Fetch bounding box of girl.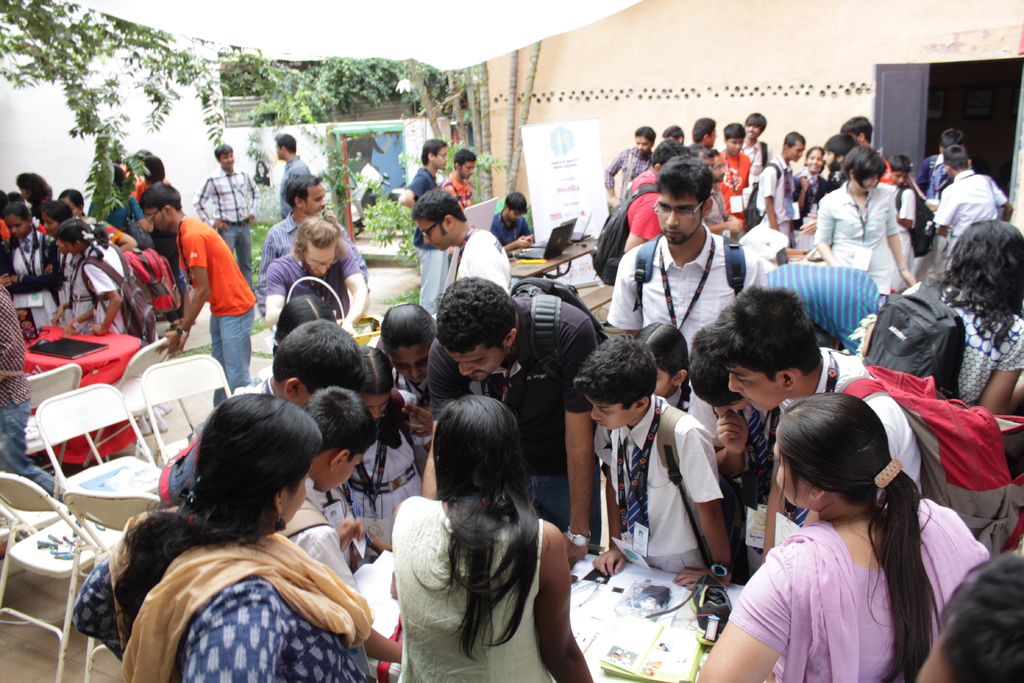
Bbox: bbox(793, 147, 824, 215).
